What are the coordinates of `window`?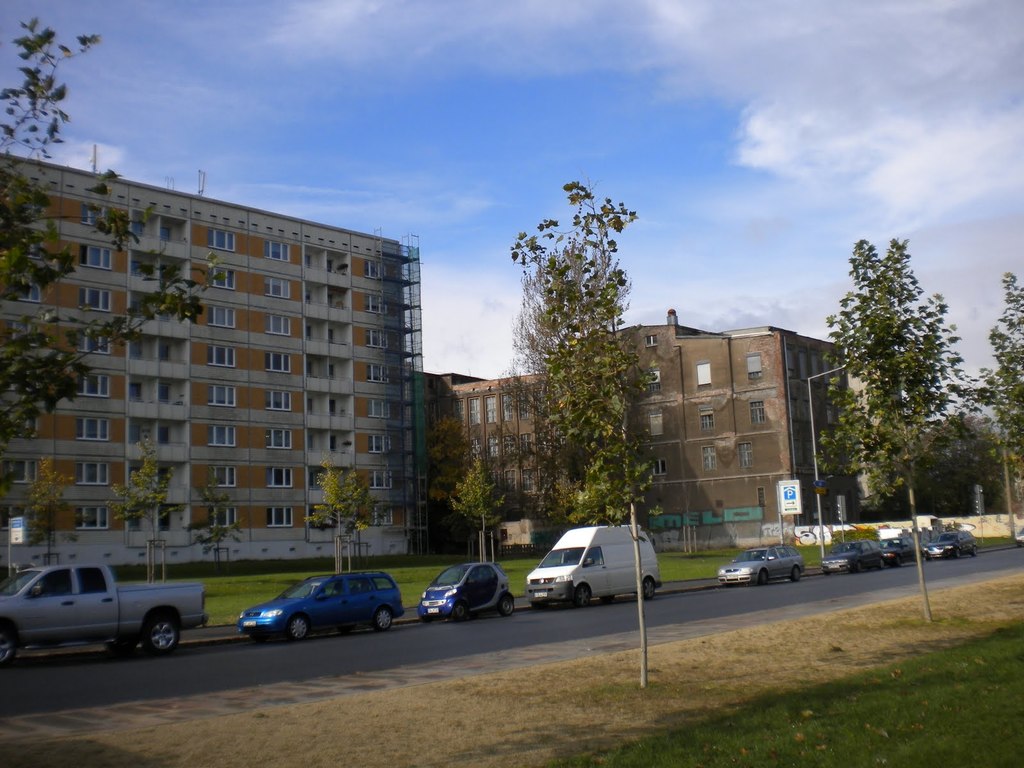
Rect(266, 430, 292, 451).
